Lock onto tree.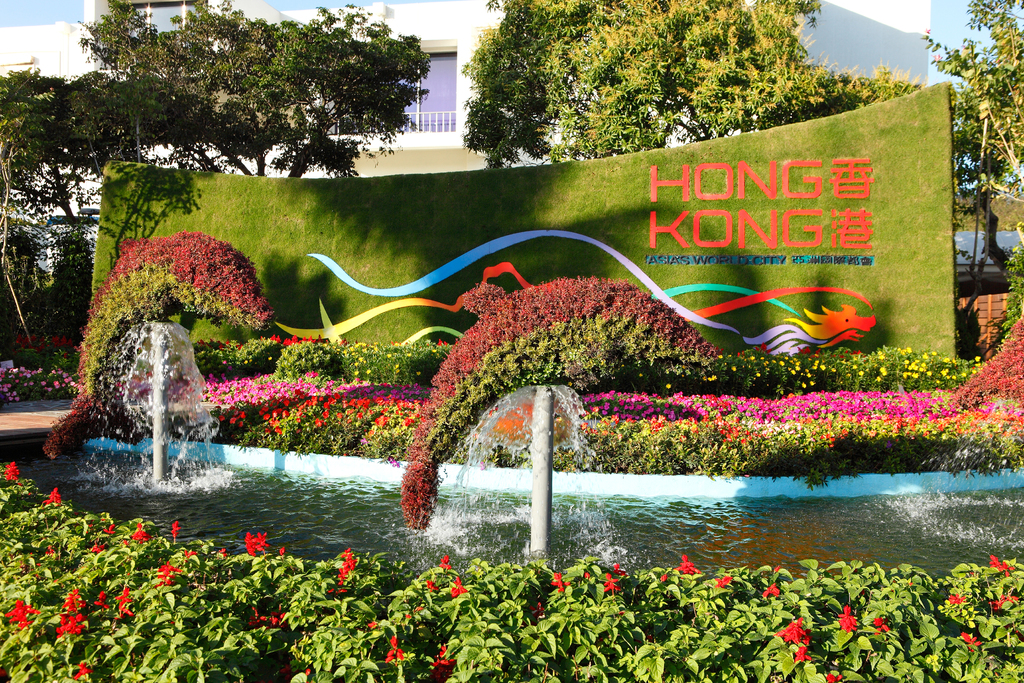
Locked: 29:20:469:192.
